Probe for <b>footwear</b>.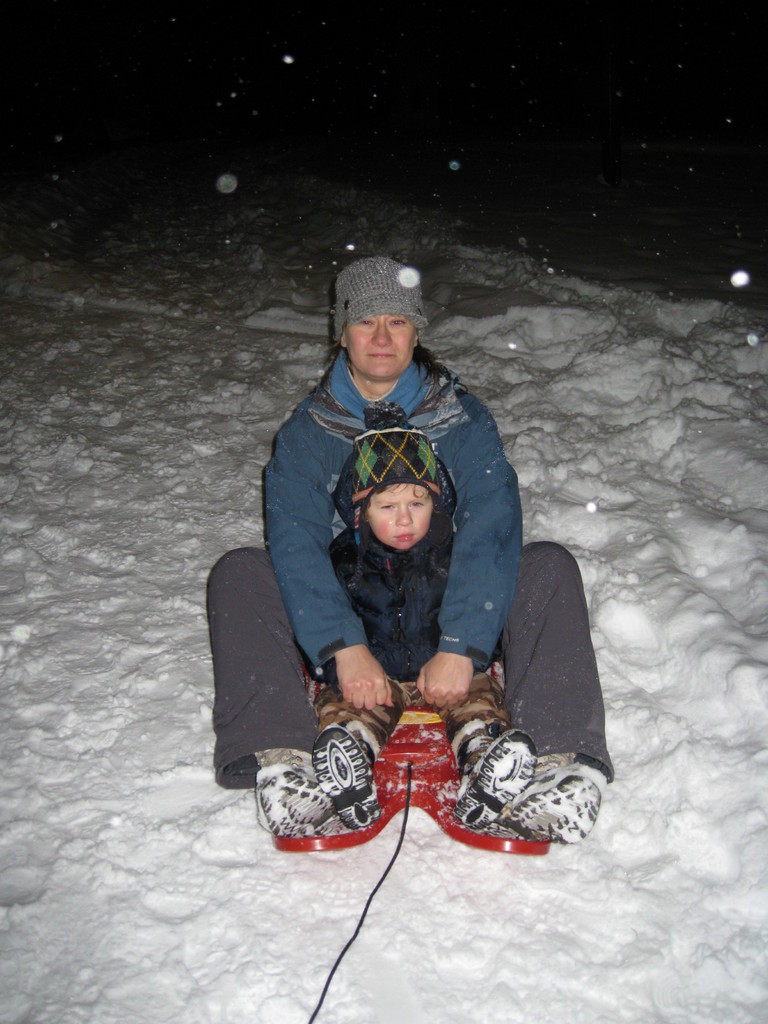
Probe result: (left=305, top=727, right=372, bottom=825).
